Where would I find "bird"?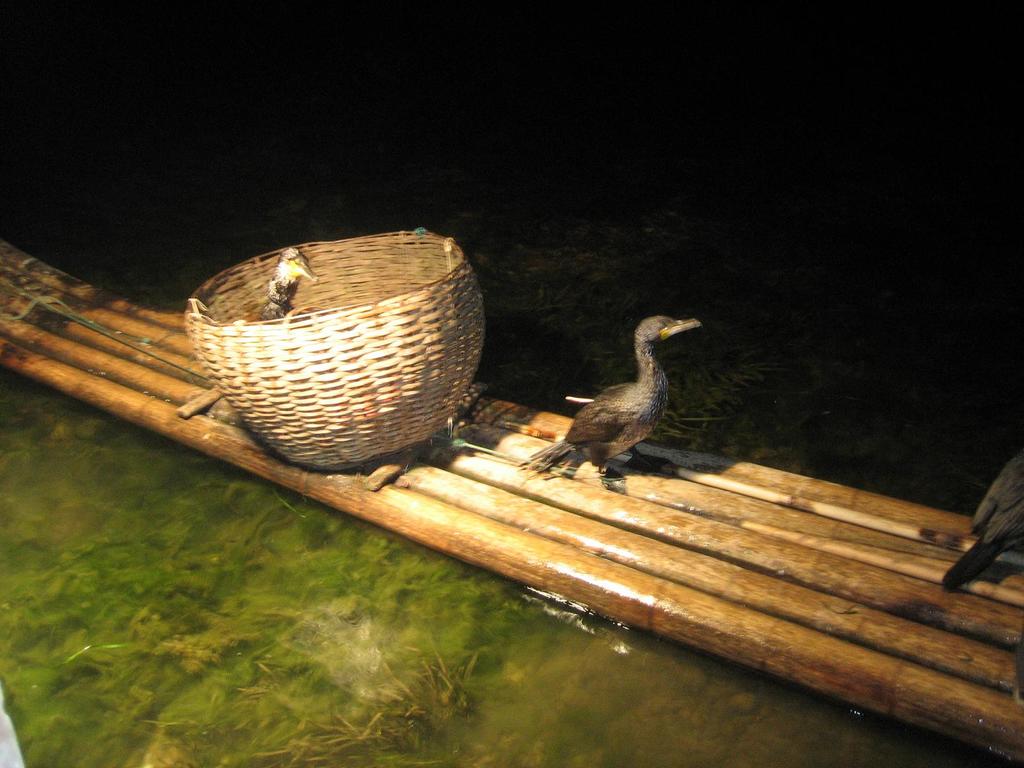
At locate(541, 316, 698, 483).
